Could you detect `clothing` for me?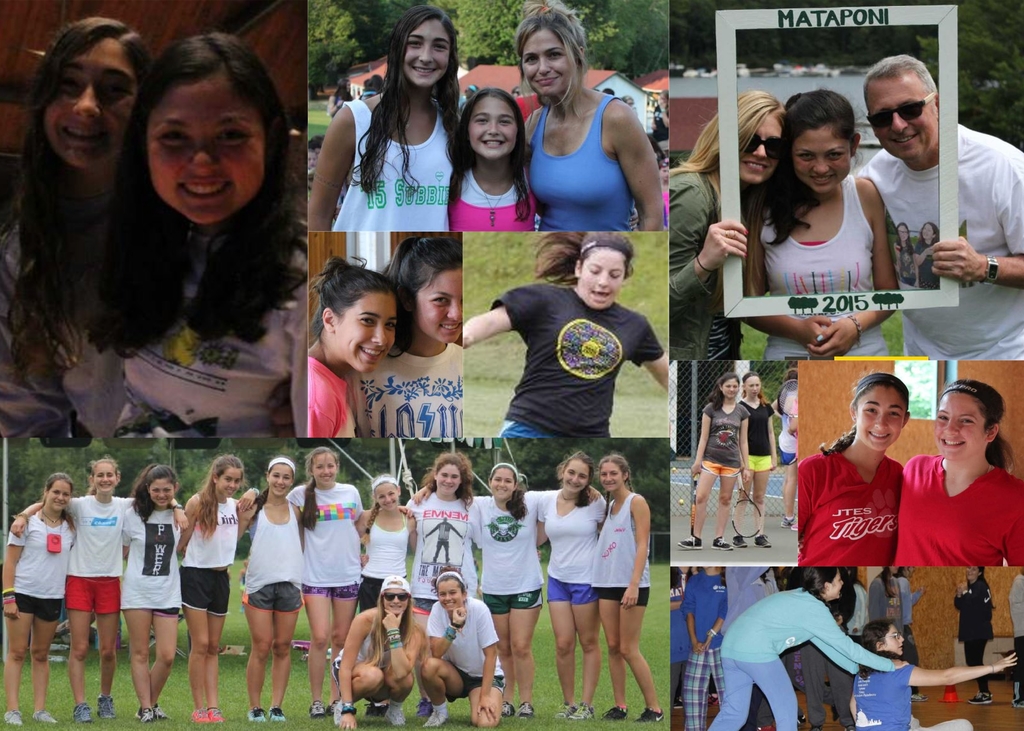
Detection result: box=[492, 286, 662, 437].
